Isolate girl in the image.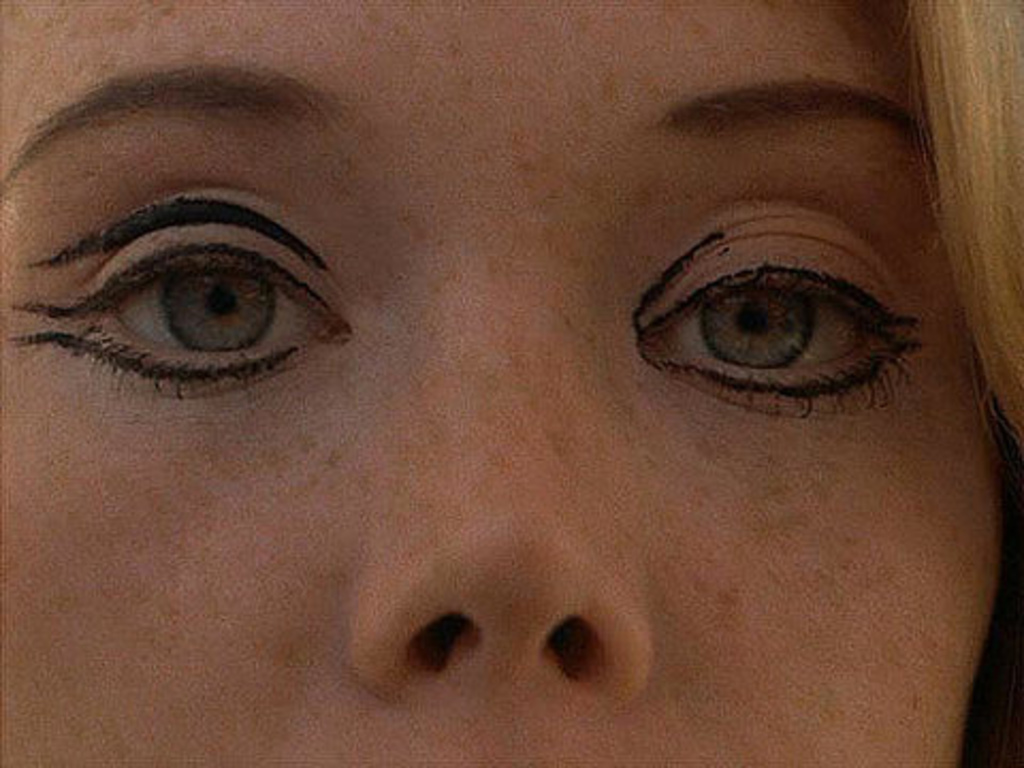
Isolated region: [0, 0, 1022, 766].
